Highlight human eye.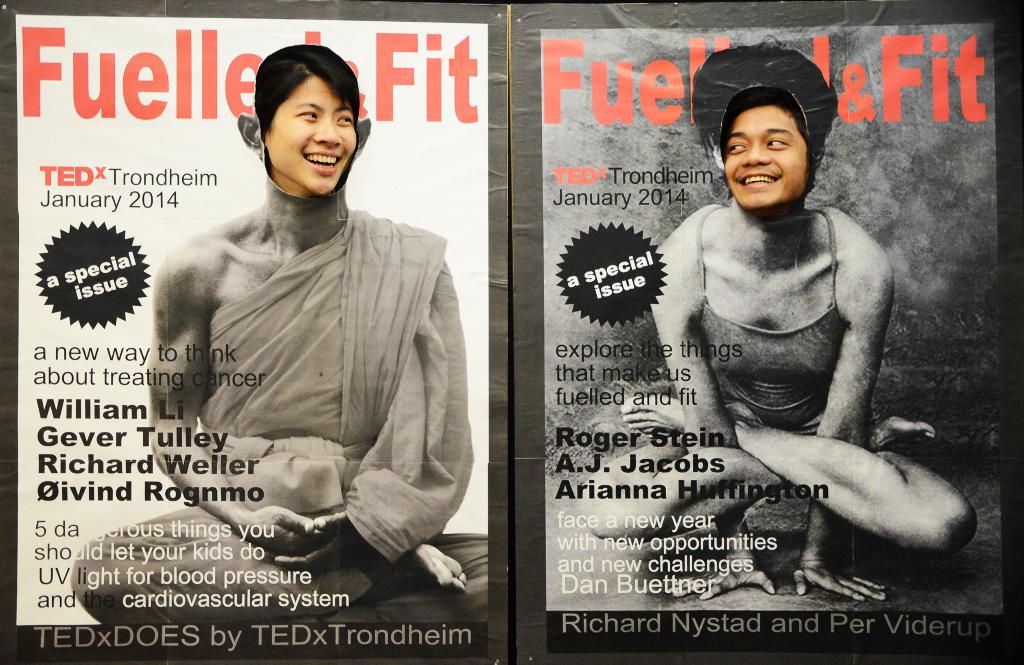
Highlighted region: 763/136/788/151.
